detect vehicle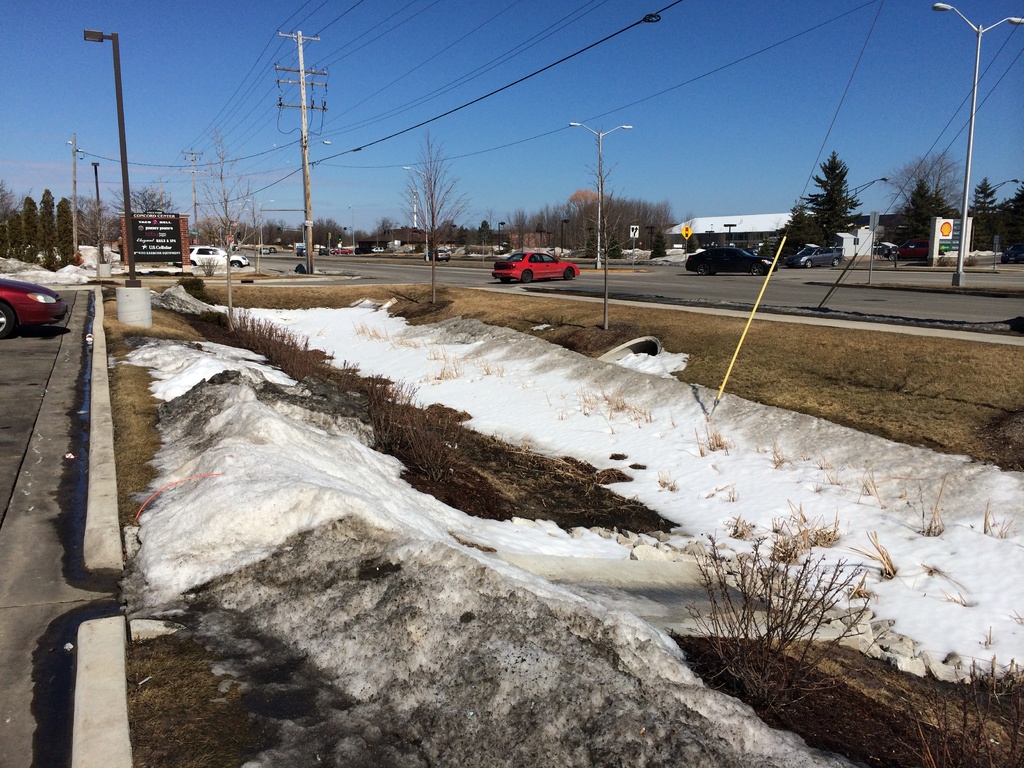
BBox(490, 246, 581, 281)
